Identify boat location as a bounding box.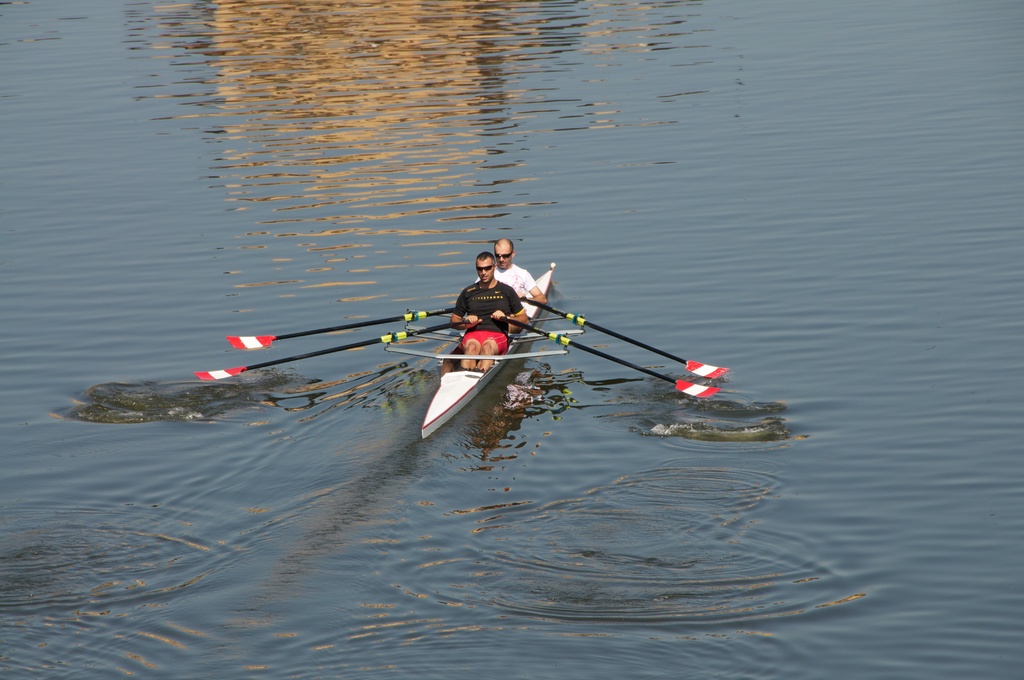
(380,264,569,440).
